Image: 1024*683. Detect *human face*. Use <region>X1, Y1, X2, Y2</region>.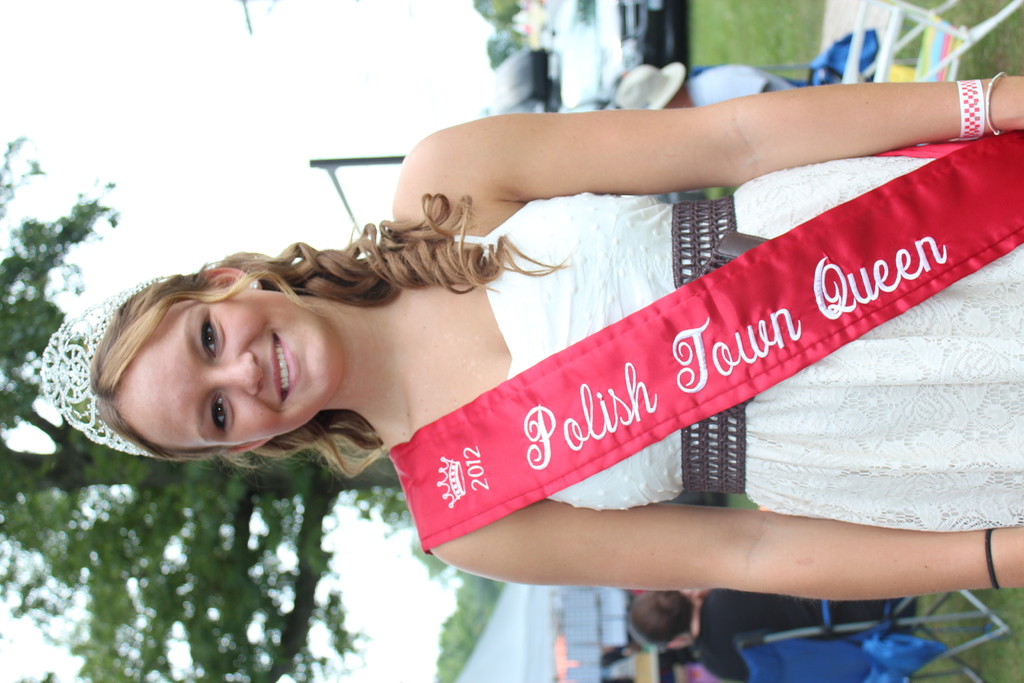
<region>111, 290, 342, 448</region>.
